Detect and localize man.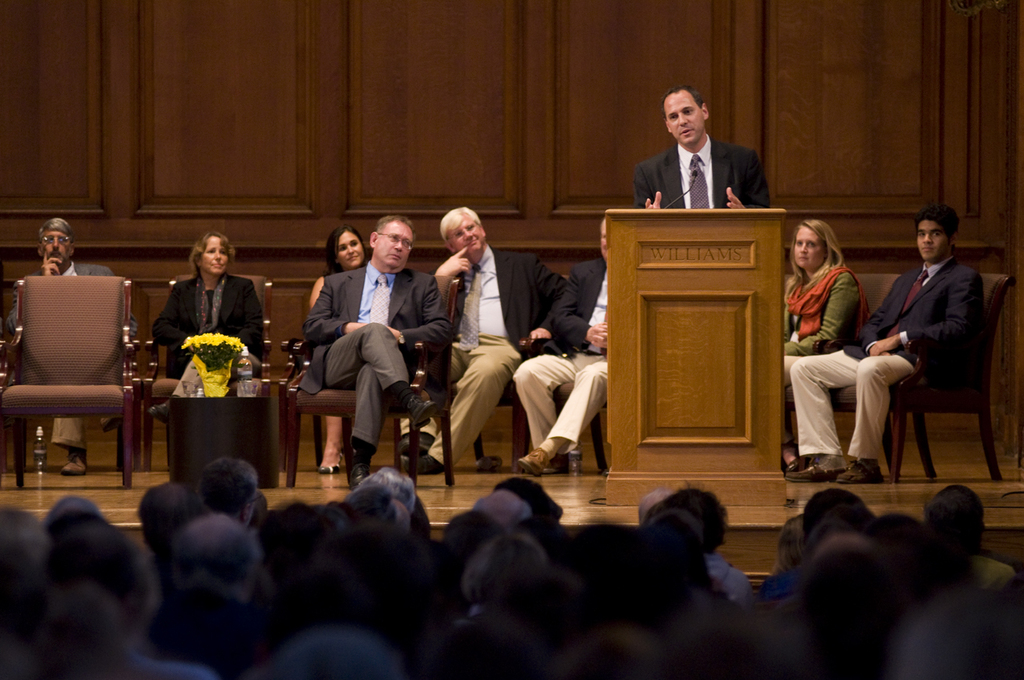
Localized at detection(296, 215, 456, 490).
